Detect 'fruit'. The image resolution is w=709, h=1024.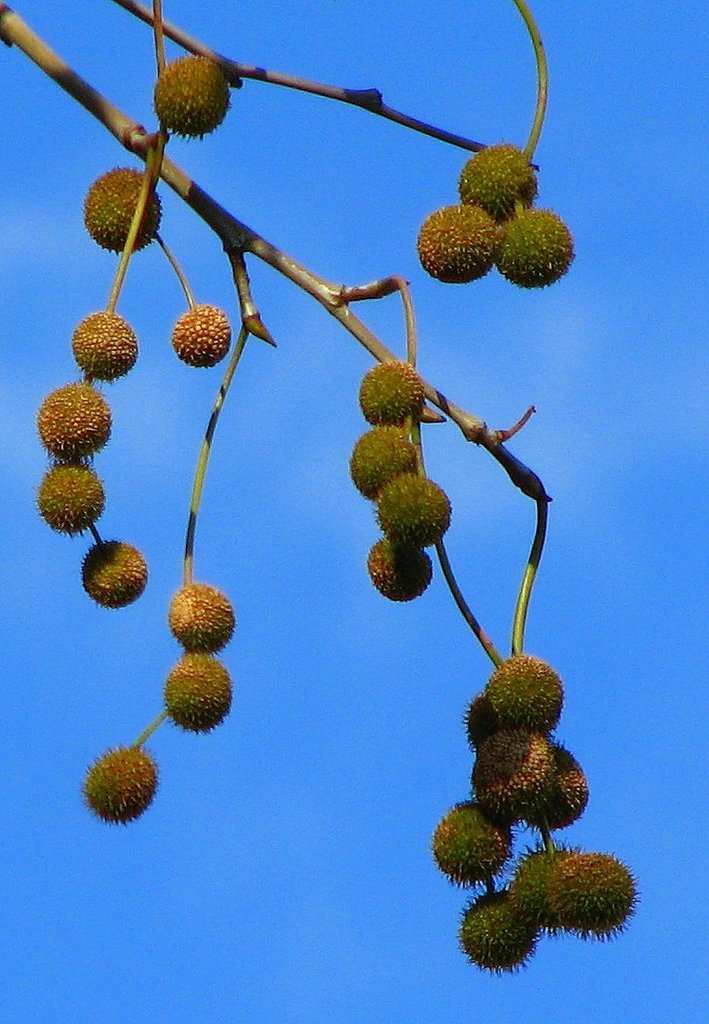
(45, 460, 98, 542).
